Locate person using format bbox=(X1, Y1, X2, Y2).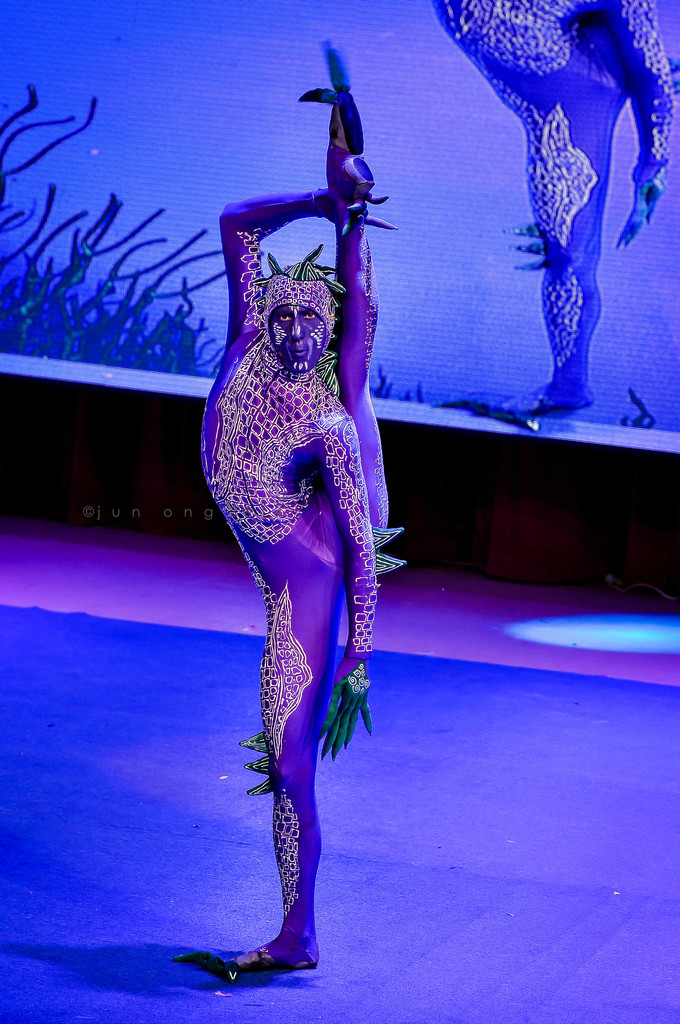
bbox=(426, 0, 679, 433).
